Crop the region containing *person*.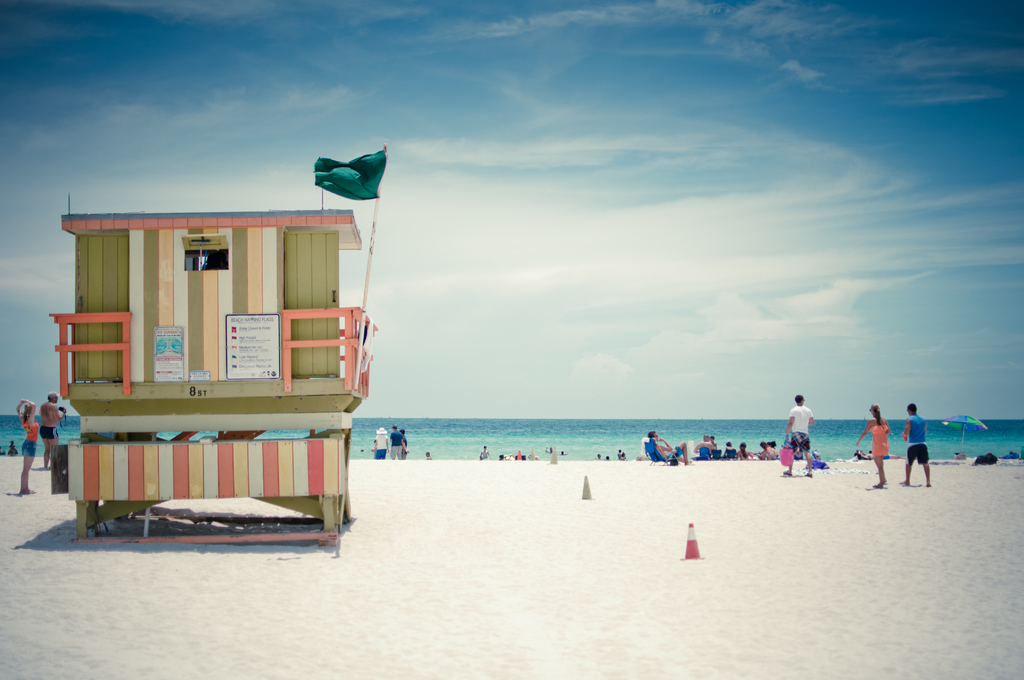
Crop region: (left=854, top=407, right=900, bottom=488).
